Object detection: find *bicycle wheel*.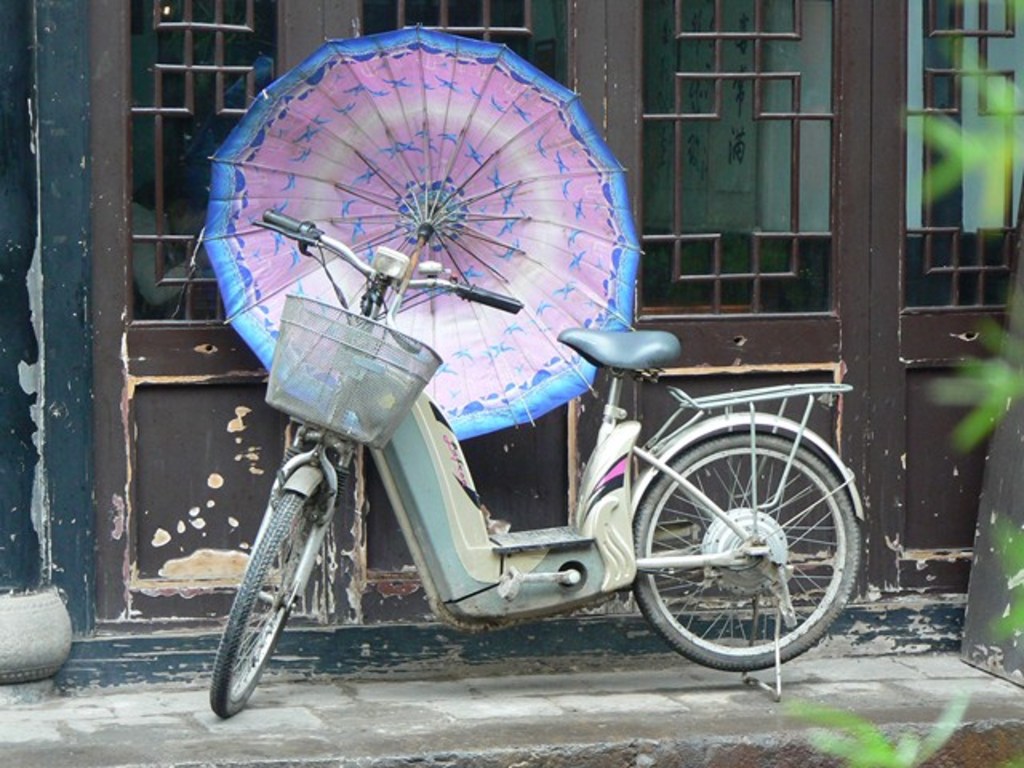
detection(208, 494, 315, 726).
